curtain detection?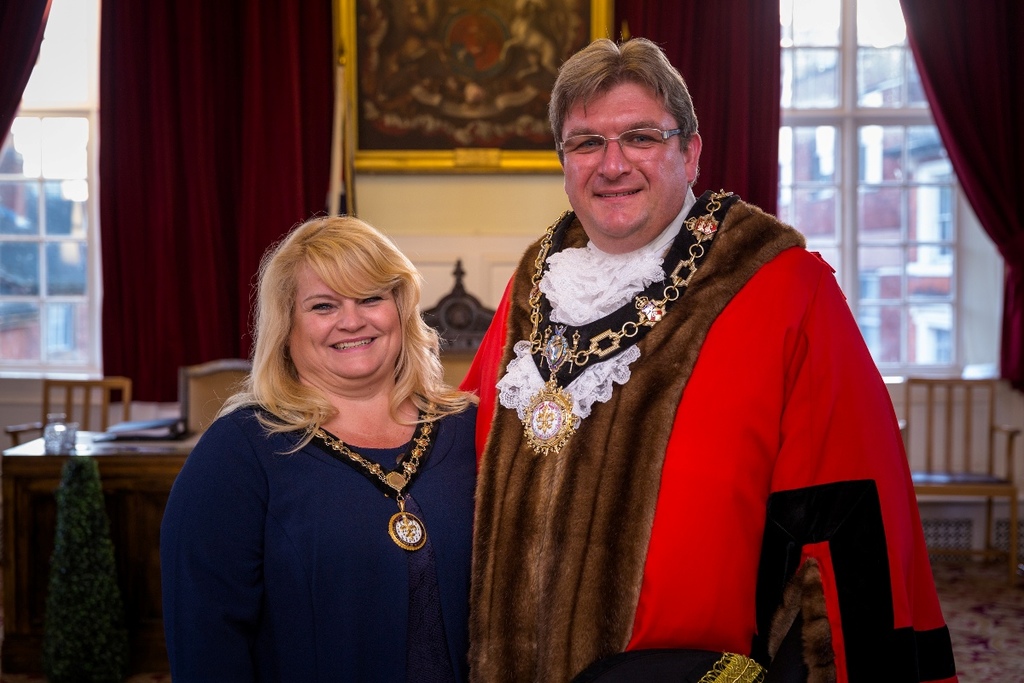
[896, 0, 1023, 399]
